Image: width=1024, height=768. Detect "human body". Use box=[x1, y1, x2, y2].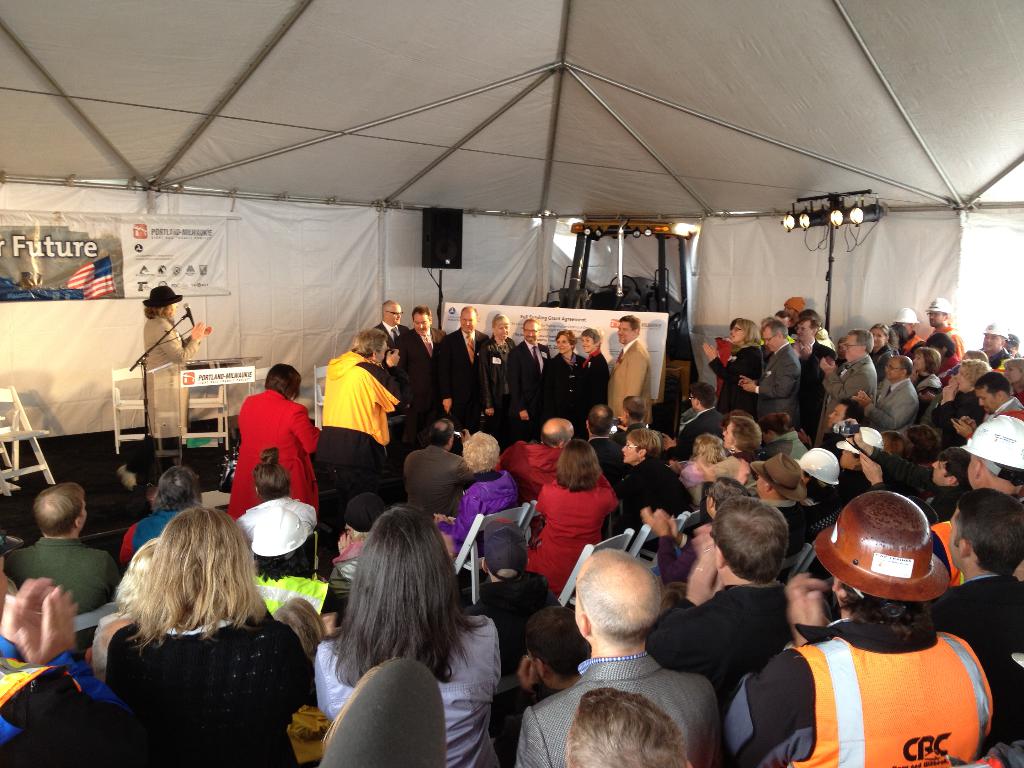
box=[666, 404, 729, 464].
